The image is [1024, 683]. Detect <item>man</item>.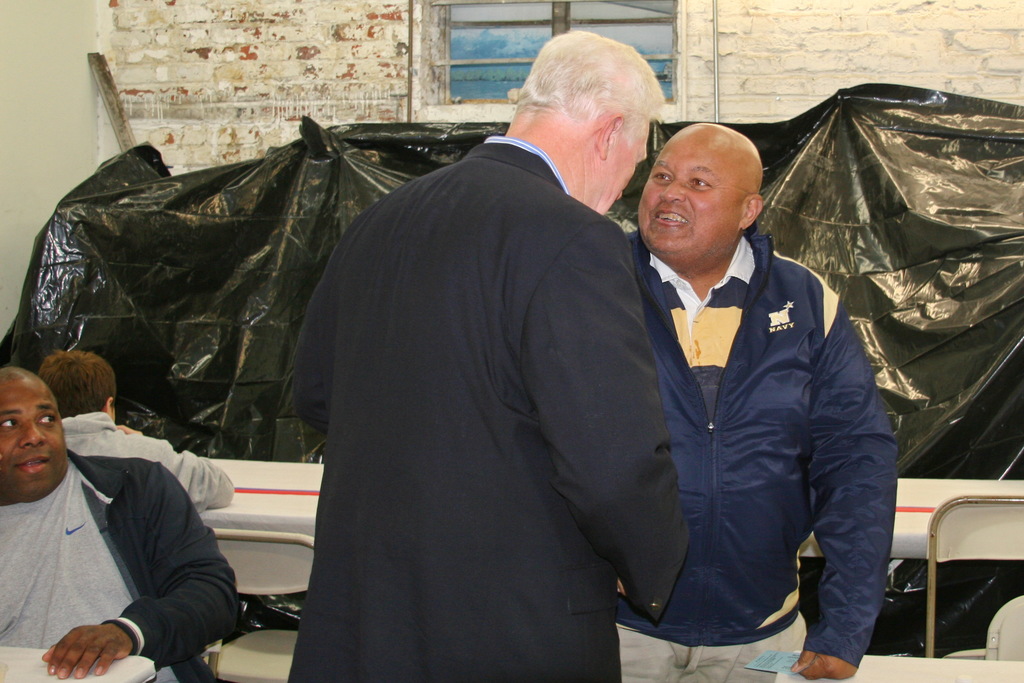
Detection: 0/365/245/682.
